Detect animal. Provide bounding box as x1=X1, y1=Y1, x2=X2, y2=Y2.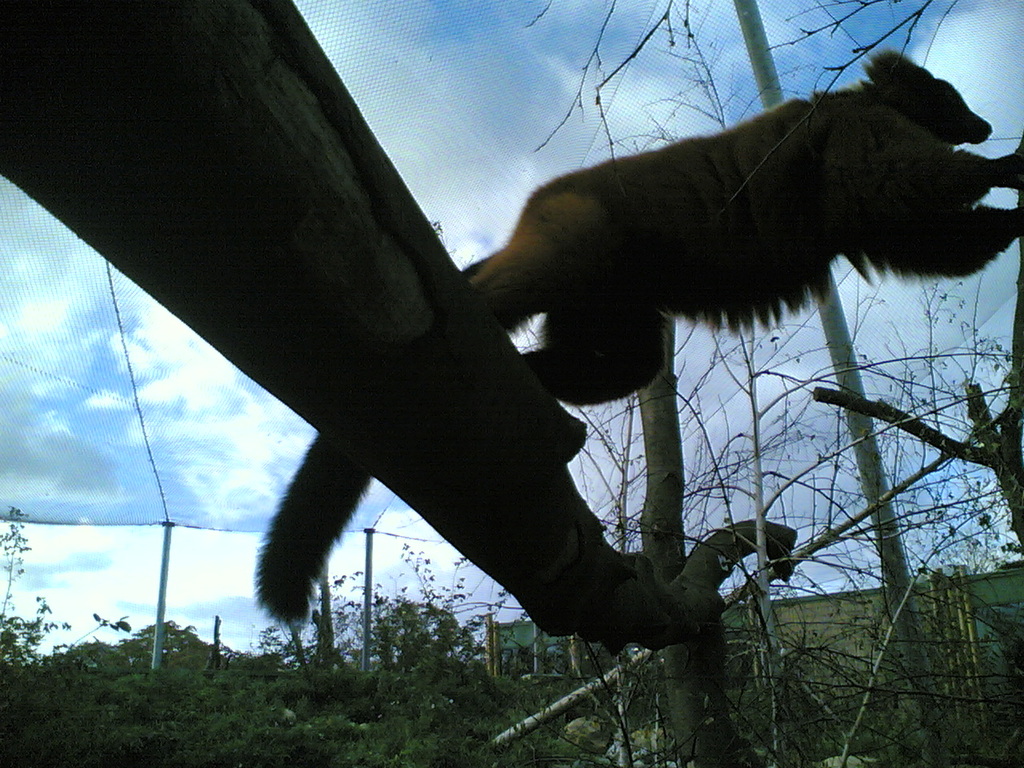
x1=249, y1=51, x2=1023, y2=632.
